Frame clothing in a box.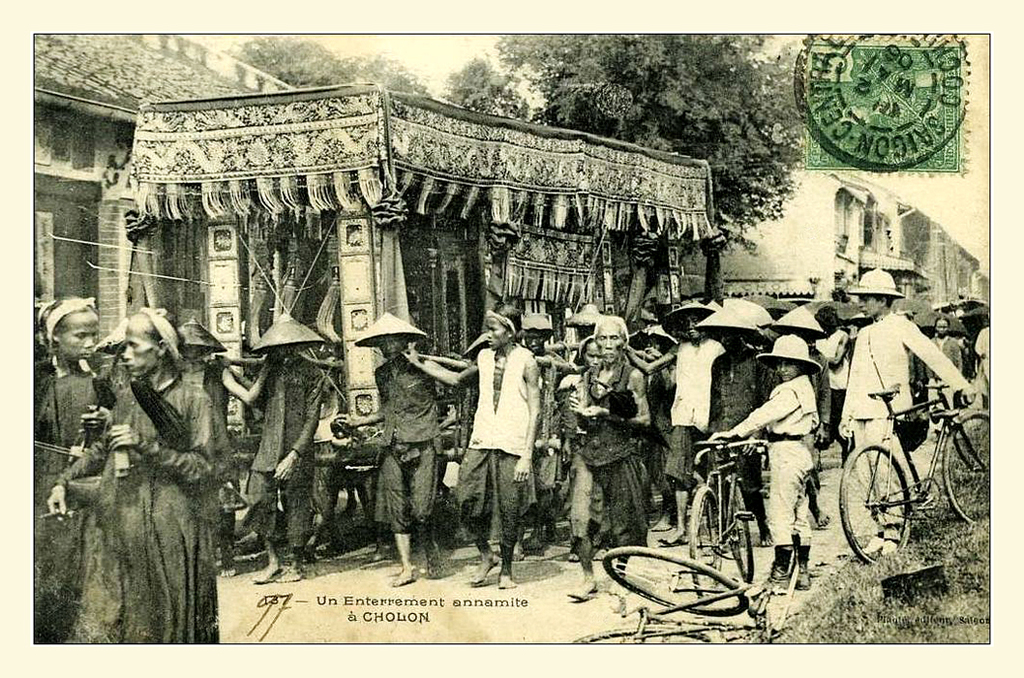
rect(28, 360, 112, 577).
